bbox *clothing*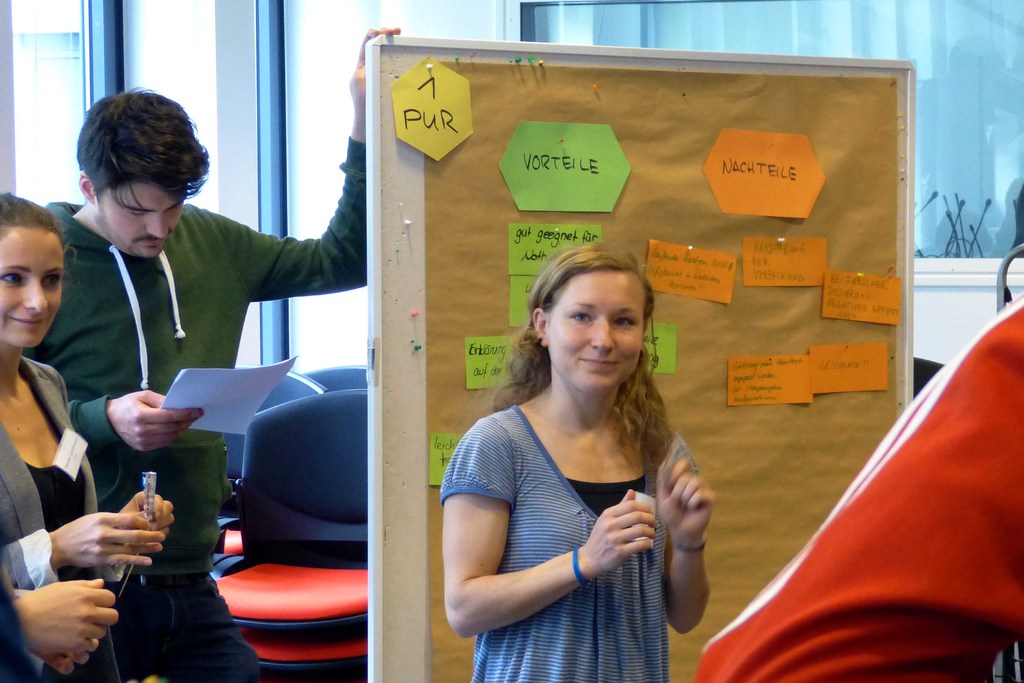
select_region(22, 134, 366, 682)
